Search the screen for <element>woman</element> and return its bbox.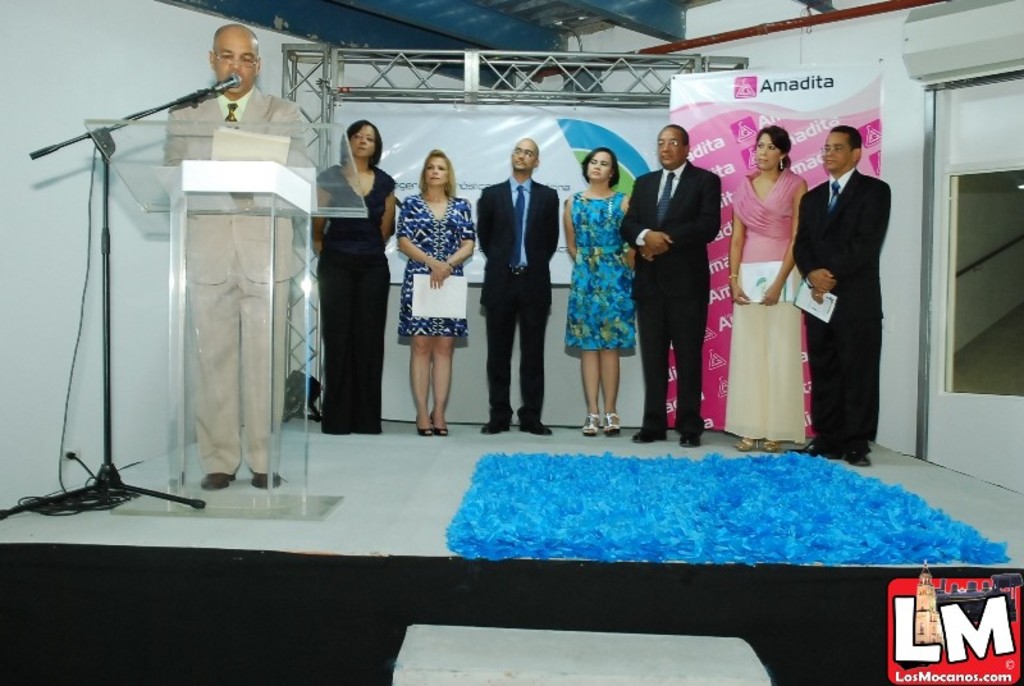
Found: <region>378, 138, 463, 443</region>.
